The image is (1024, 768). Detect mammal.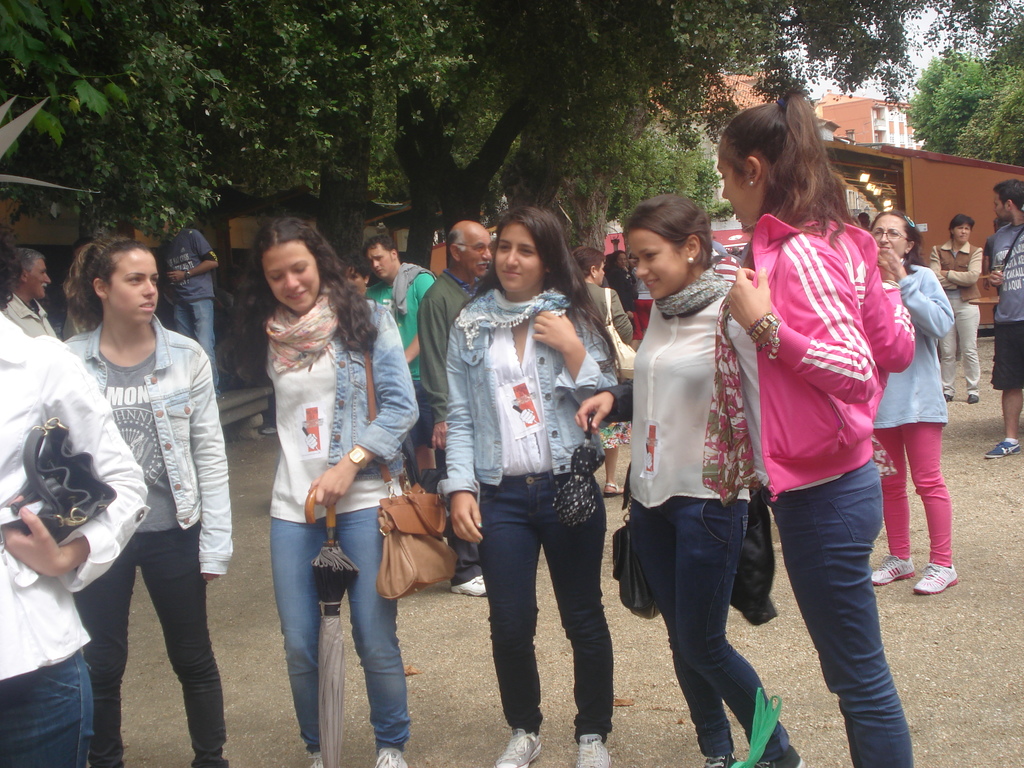
Detection: (left=714, top=248, right=746, bottom=278).
